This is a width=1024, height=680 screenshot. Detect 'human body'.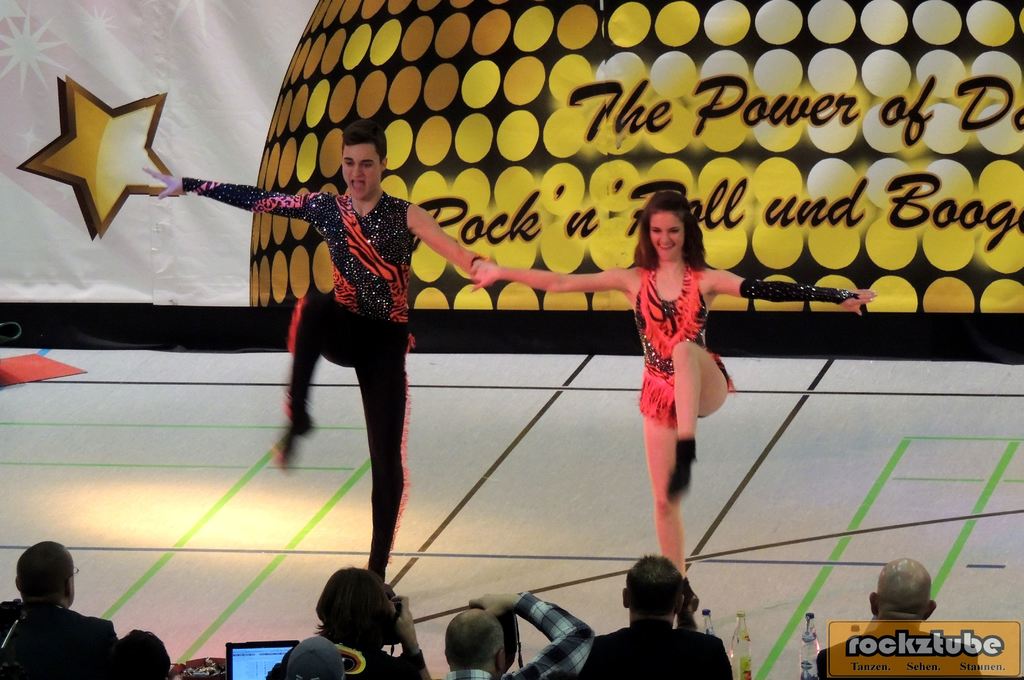
bbox=[443, 595, 596, 679].
